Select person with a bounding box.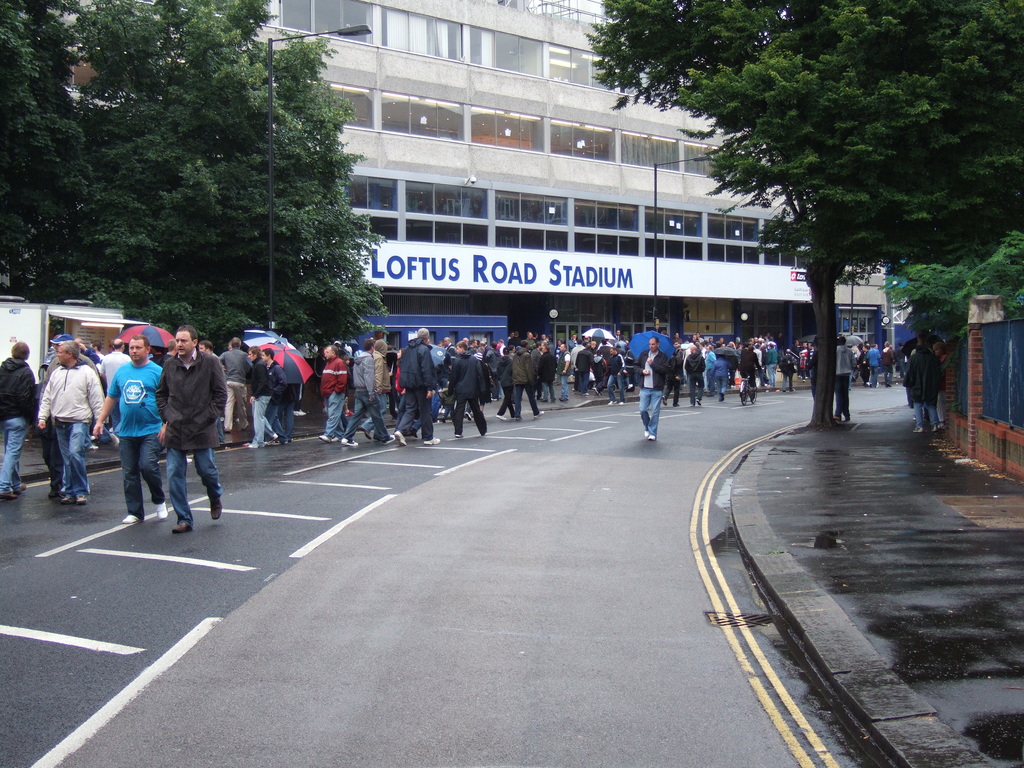
[154, 326, 227, 531].
